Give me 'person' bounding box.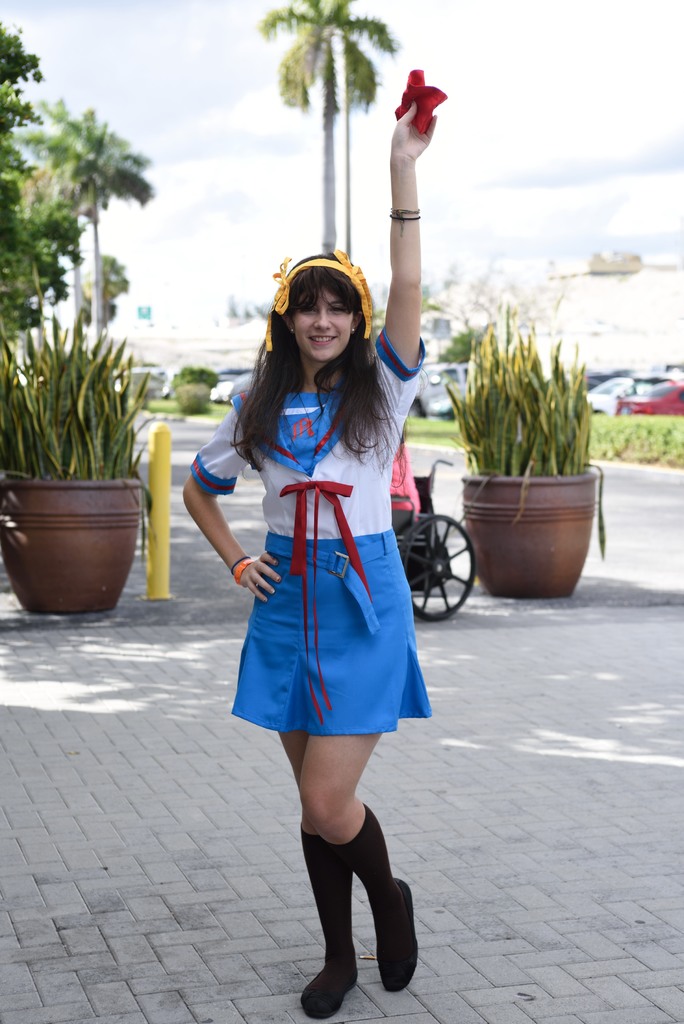
{"x1": 164, "y1": 76, "x2": 441, "y2": 1005}.
